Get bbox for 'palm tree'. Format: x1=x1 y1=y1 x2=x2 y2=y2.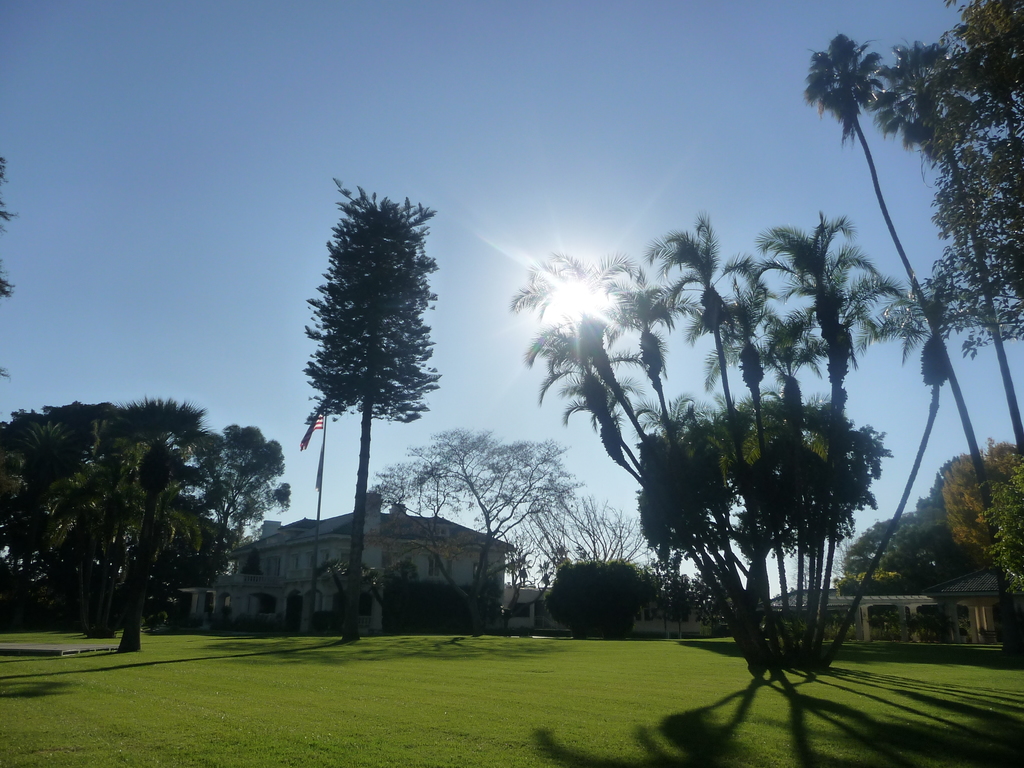
x1=531 y1=260 x2=709 y2=627.
